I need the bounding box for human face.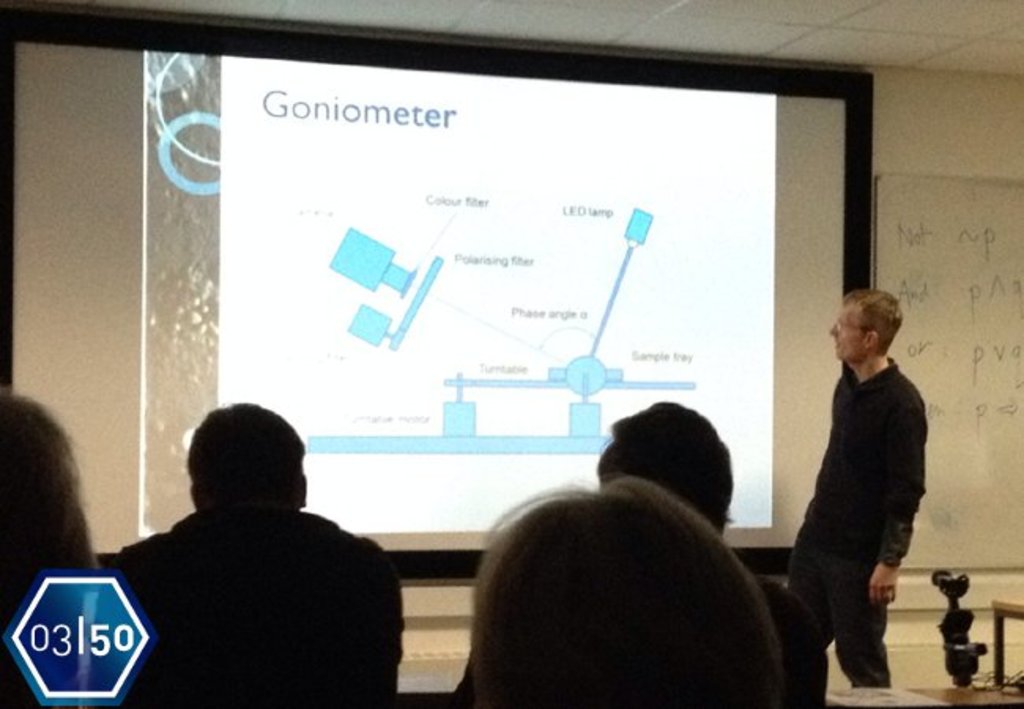
Here it is: left=827, top=303, right=863, bottom=361.
